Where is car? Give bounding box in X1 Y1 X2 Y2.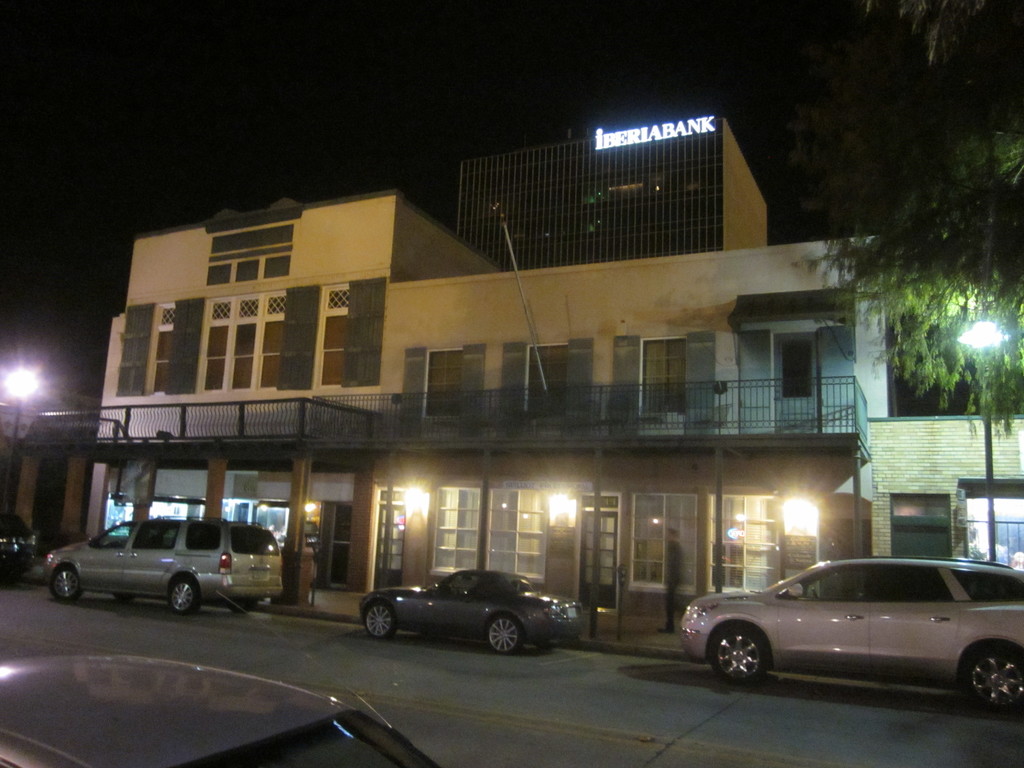
49 519 283 620.
